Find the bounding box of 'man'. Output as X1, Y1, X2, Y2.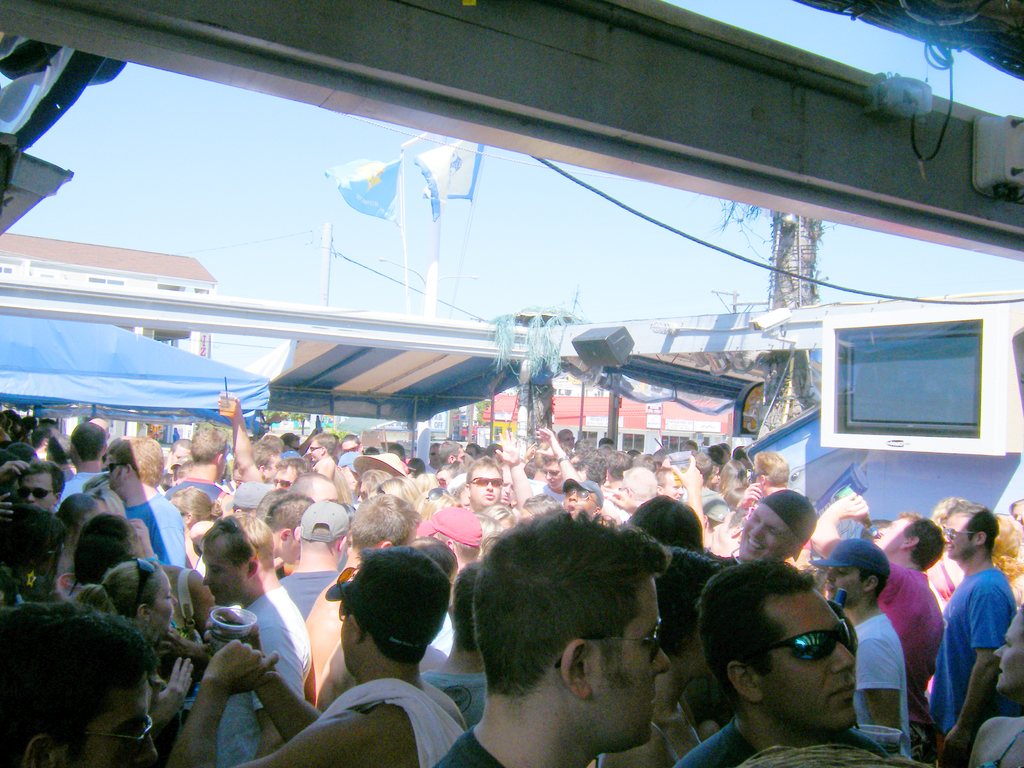
274, 452, 308, 491.
